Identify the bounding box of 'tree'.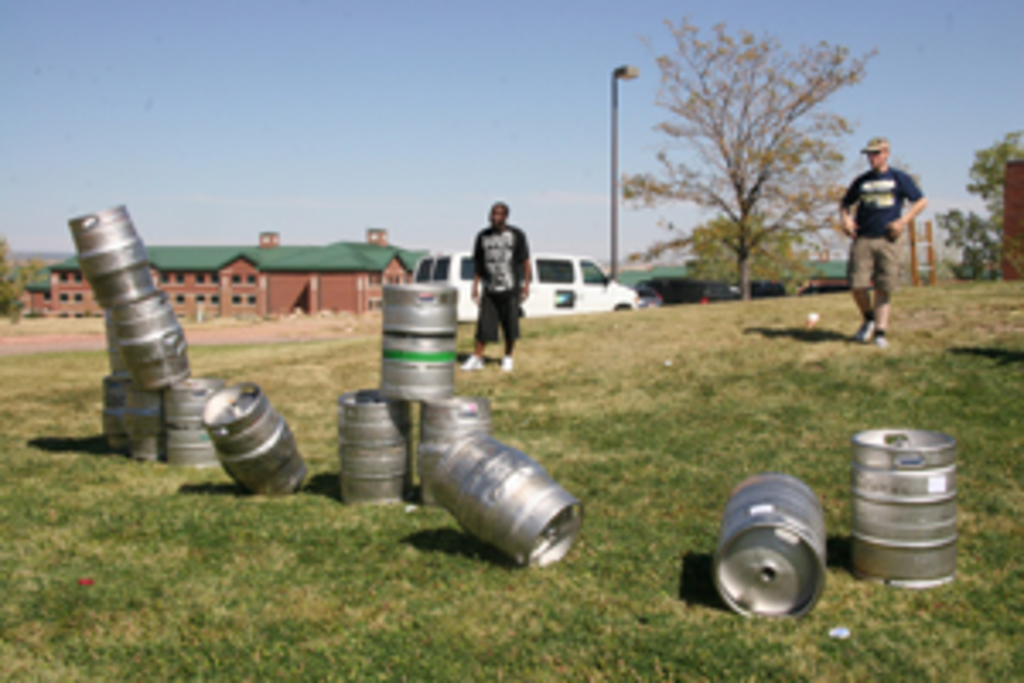
region(0, 236, 58, 314).
